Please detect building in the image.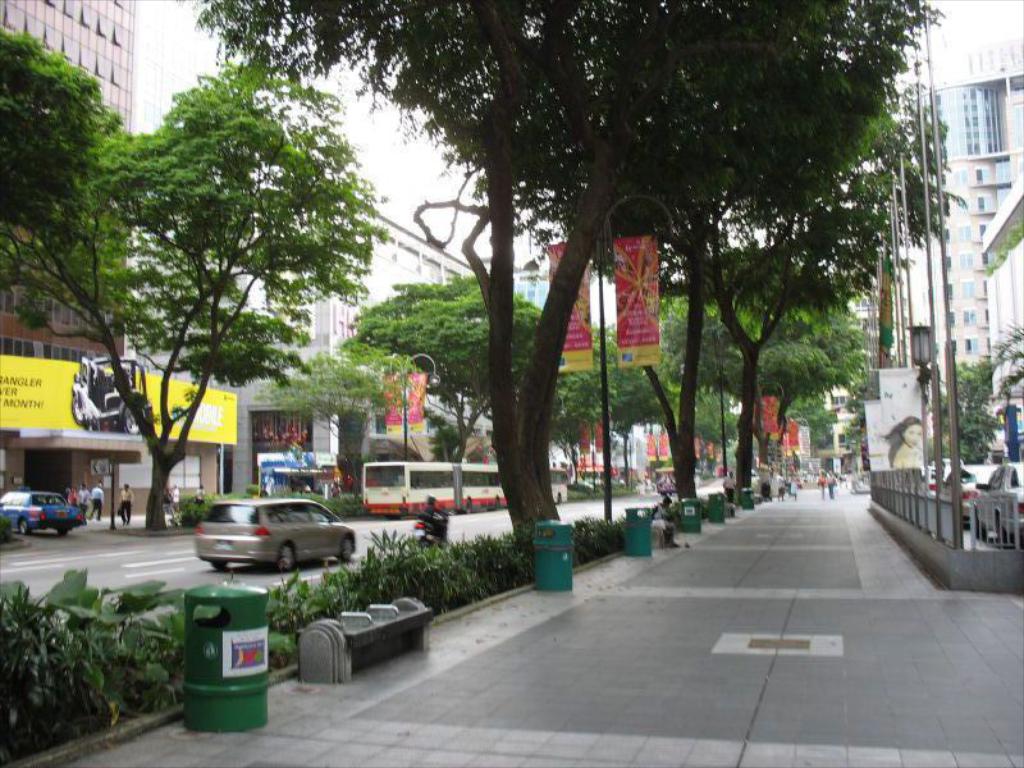
Rect(209, 201, 477, 493).
